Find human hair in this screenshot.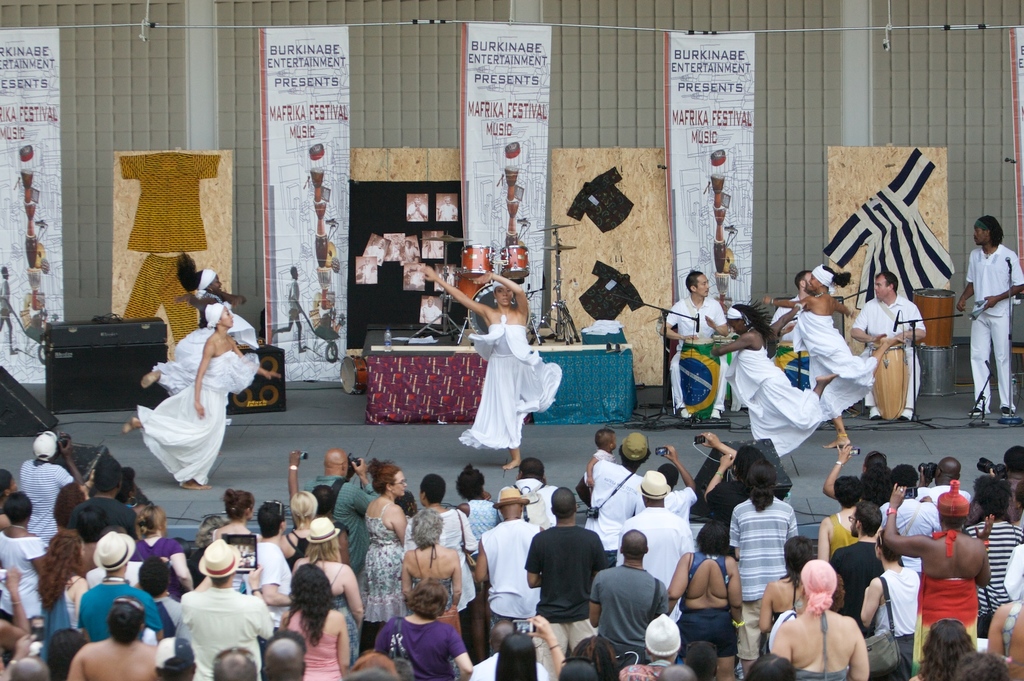
The bounding box for human hair is box(857, 467, 884, 504).
